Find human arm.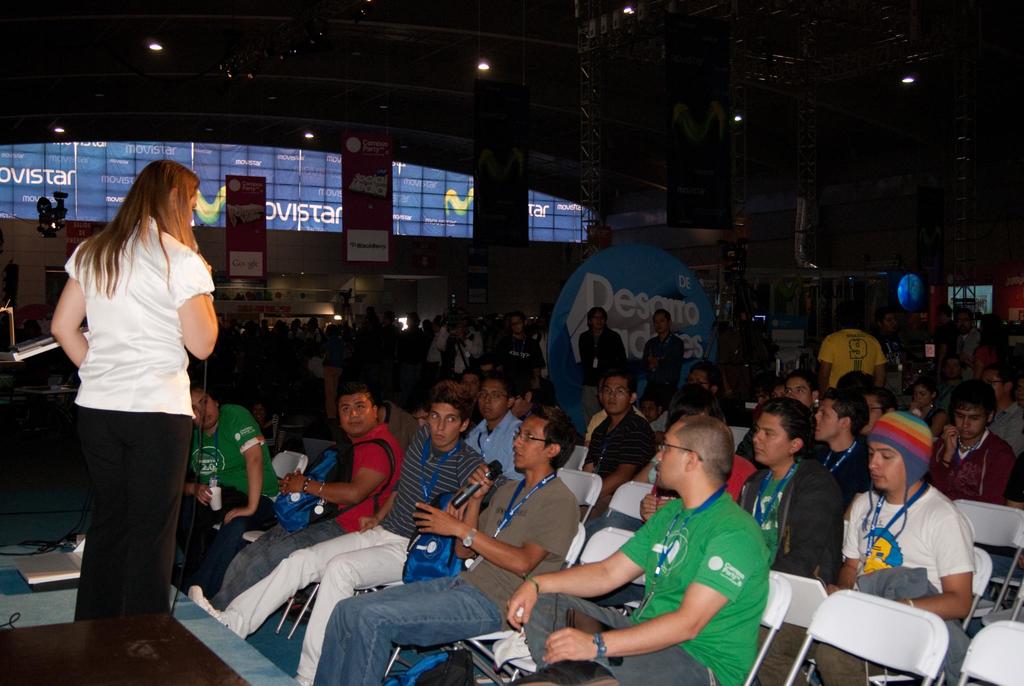
{"left": 926, "top": 421, "right": 963, "bottom": 496}.
